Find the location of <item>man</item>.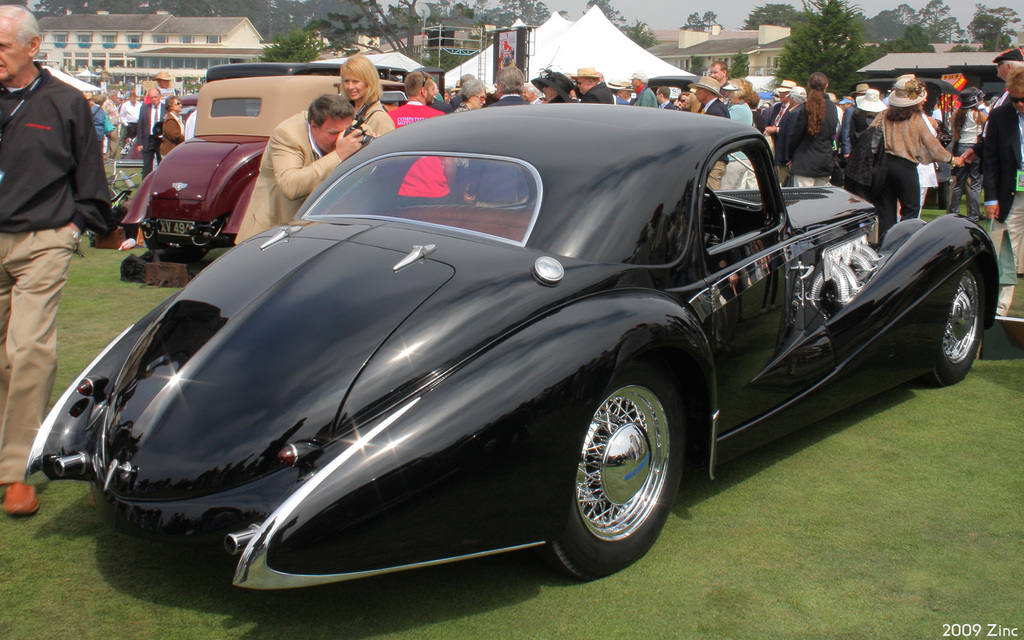
Location: rect(382, 65, 454, 207).
